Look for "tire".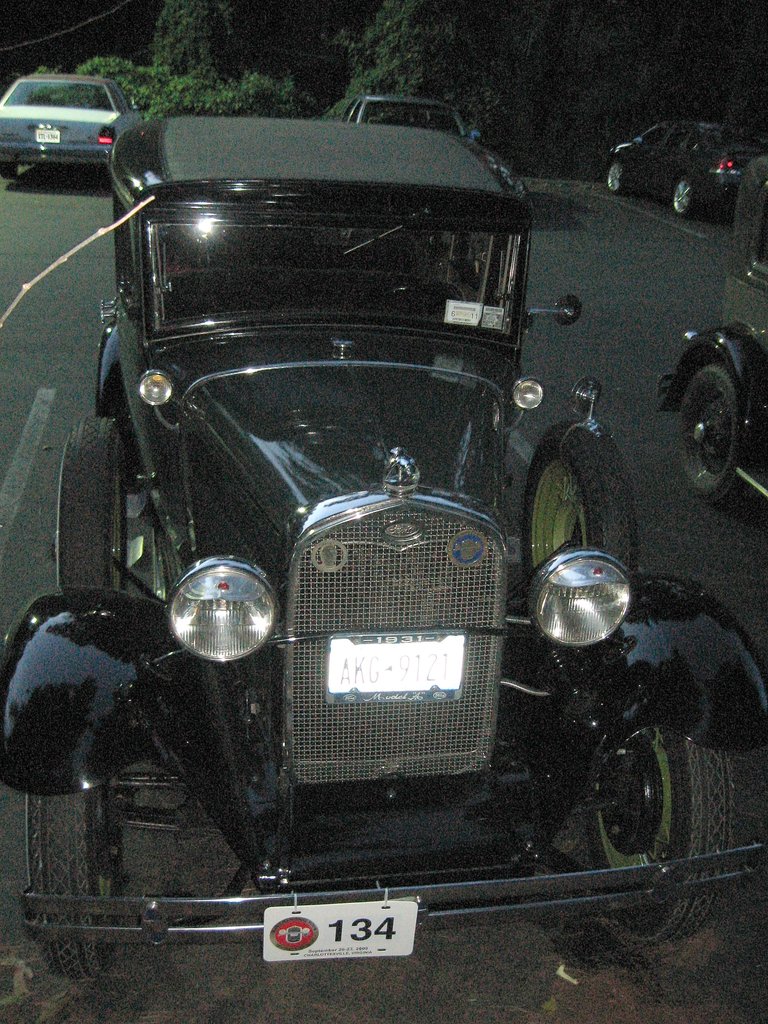
Found: x1=671, y1=176, x2=694, y2=216.
